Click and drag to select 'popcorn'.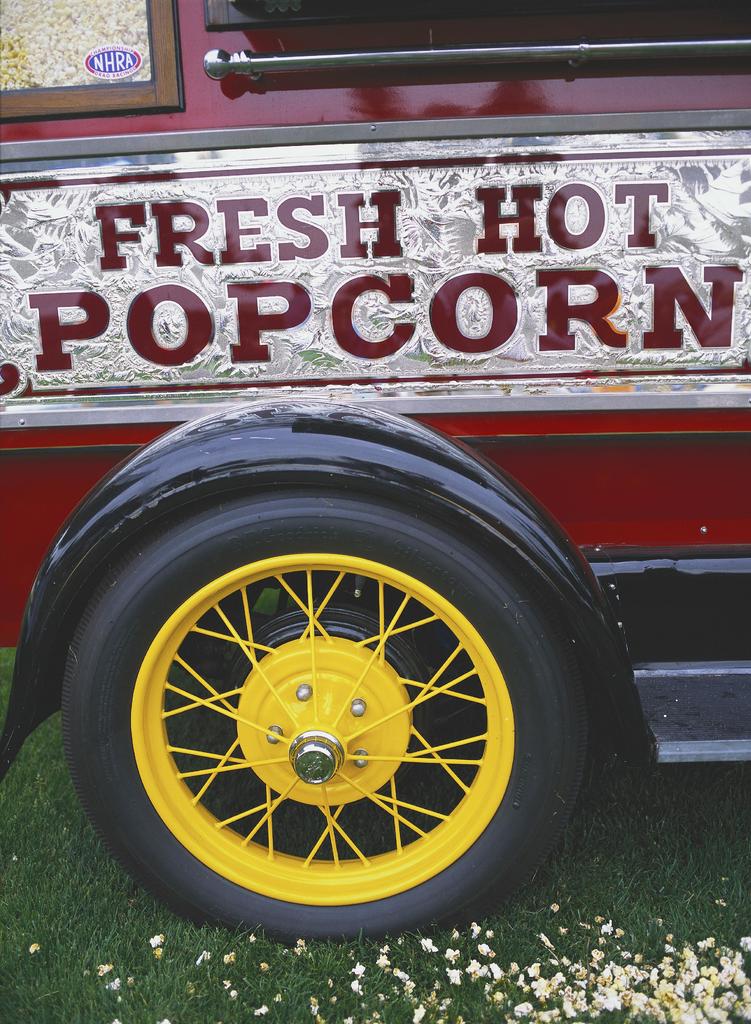
Selection: bbox=(480, 982, 494, 998).
